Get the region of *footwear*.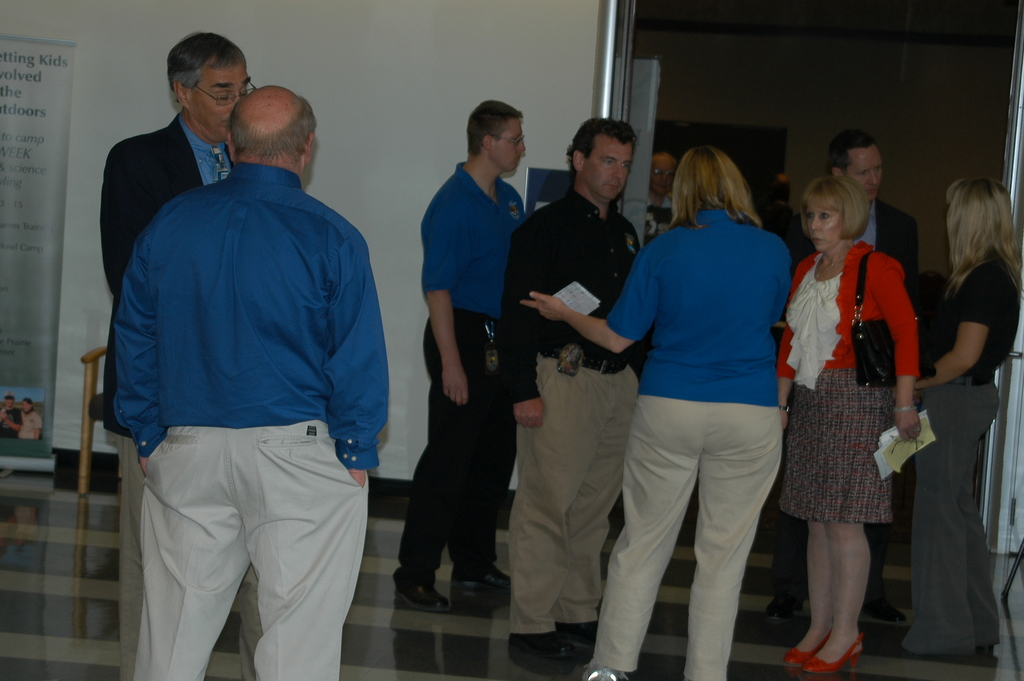
[left=767, top=596, right=801, bottom=625].
